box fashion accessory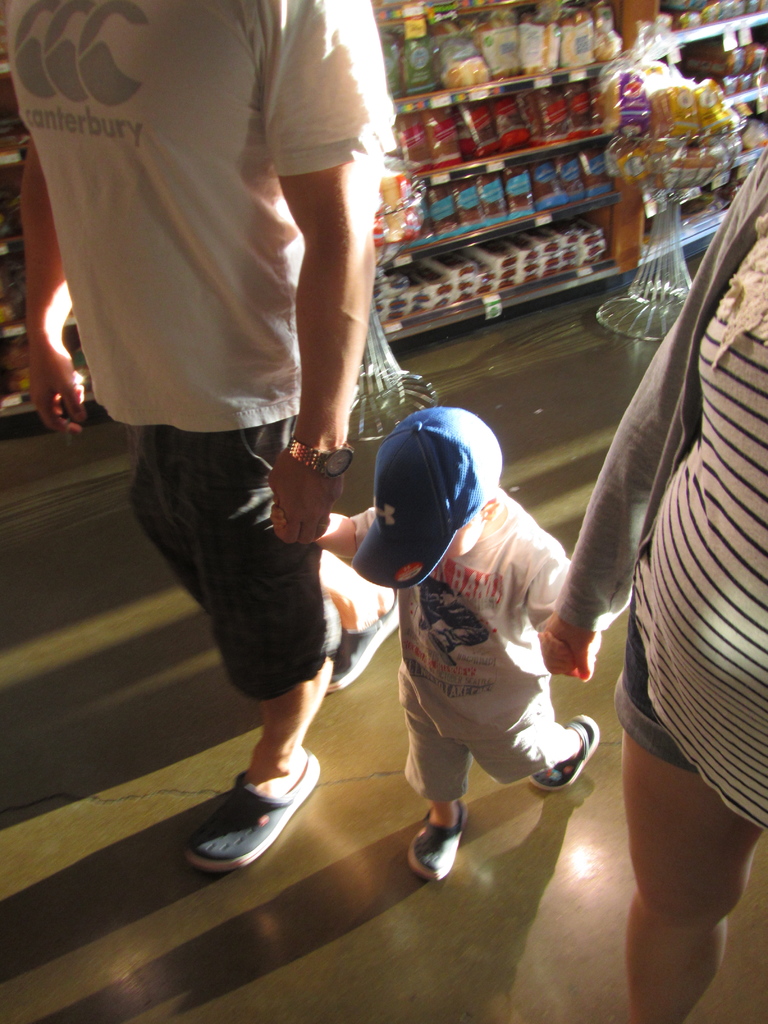
l=285, t=442, r=358, b=482
